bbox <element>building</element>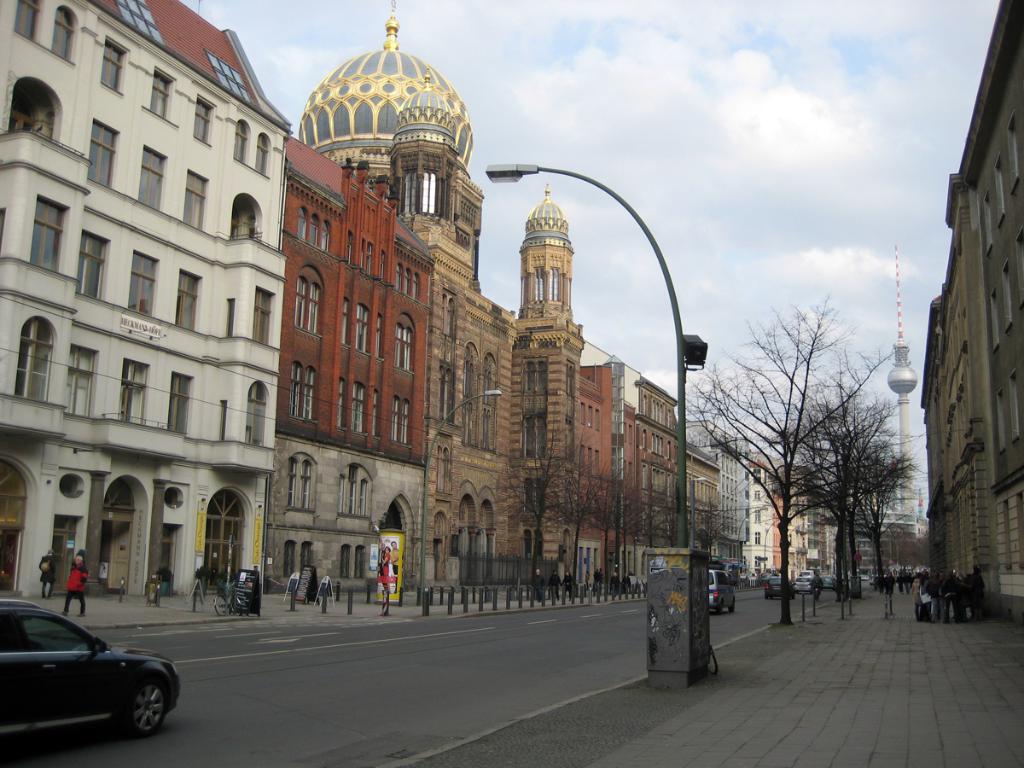
x1=299 y1=0 x2=591 y2=598
